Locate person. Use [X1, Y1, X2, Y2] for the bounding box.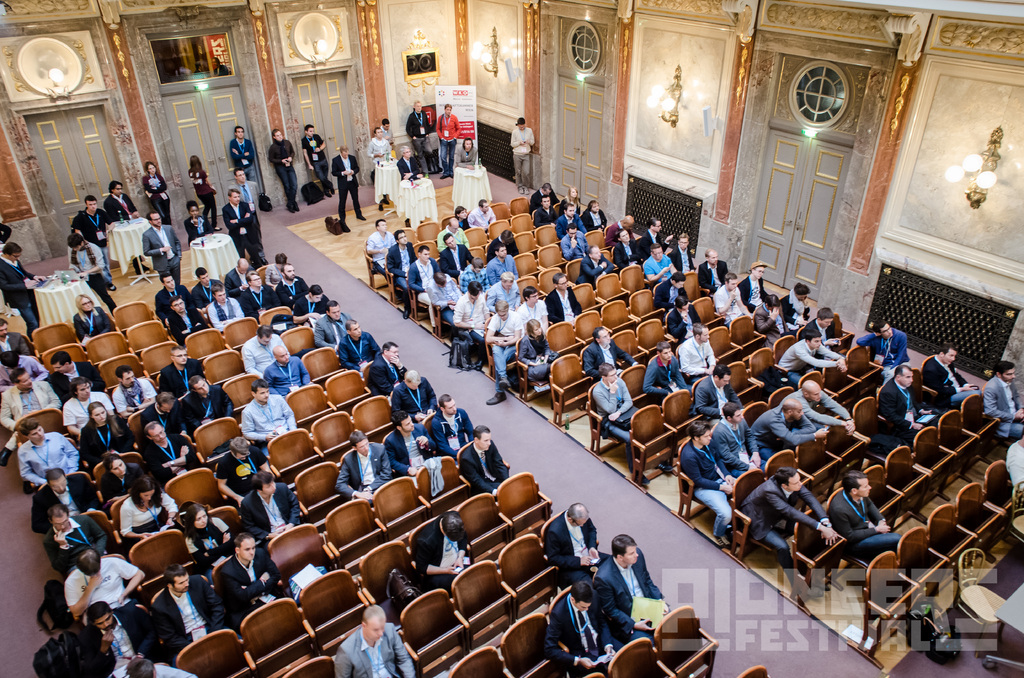
[330, 147, 368, 227].
